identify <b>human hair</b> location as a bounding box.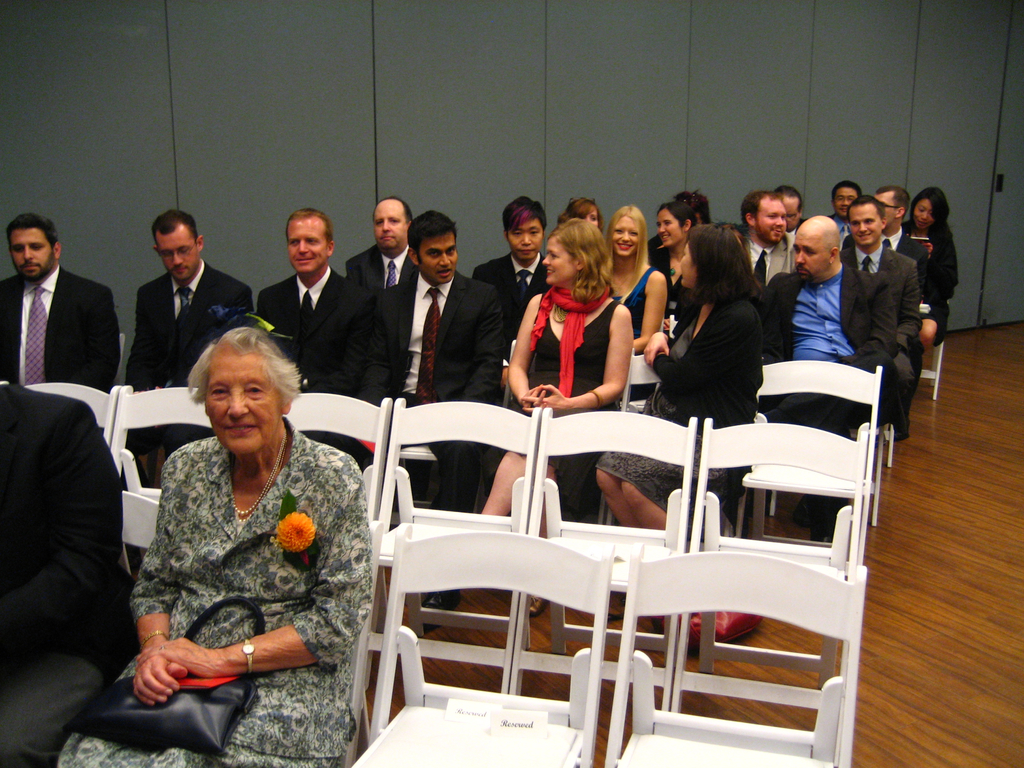
crop(659, 203, 697, 229).
